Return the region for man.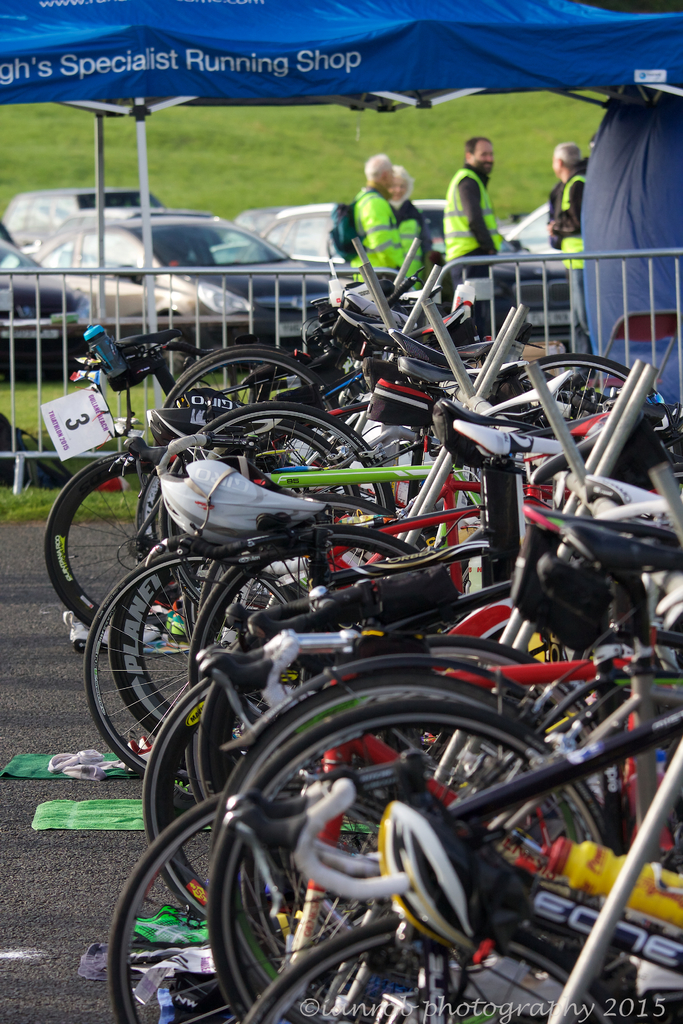
locate(439, 124, 526, 256).
